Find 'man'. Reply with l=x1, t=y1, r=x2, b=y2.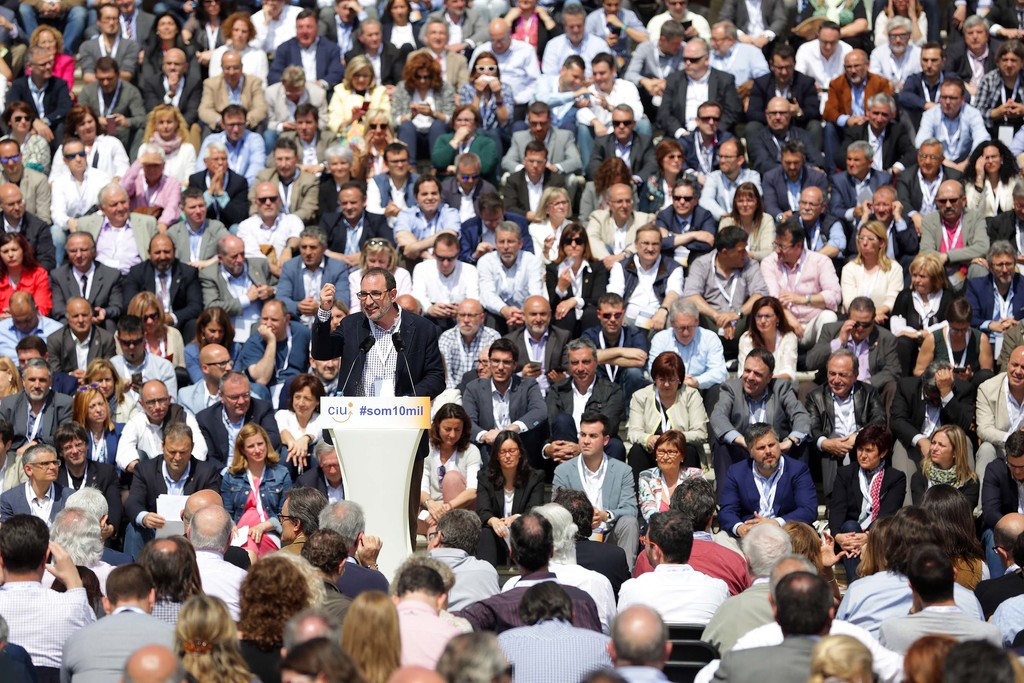
l=651, t=44, r=741, b=146.
